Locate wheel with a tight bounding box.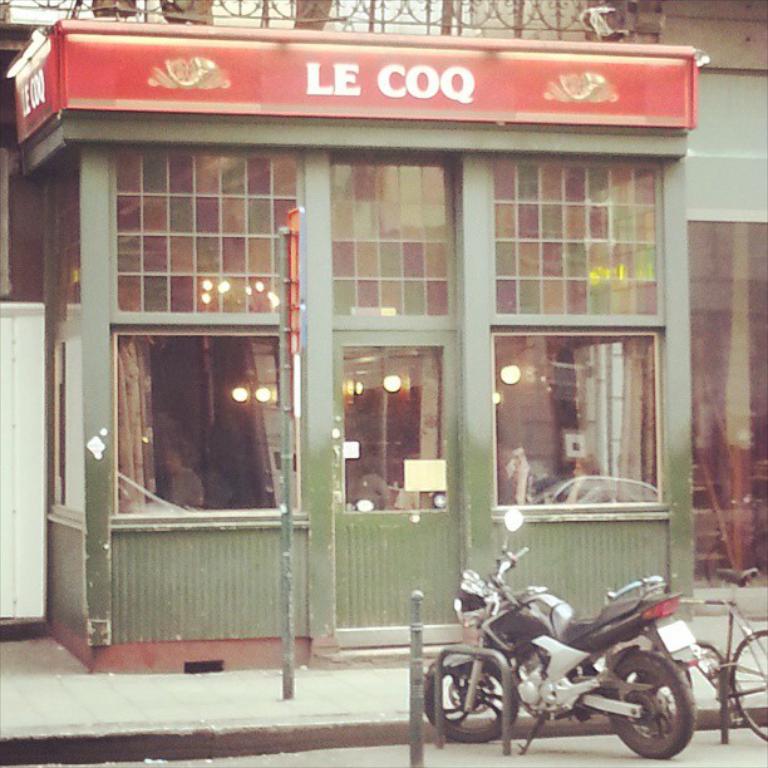
599, 645, 699, 763.
